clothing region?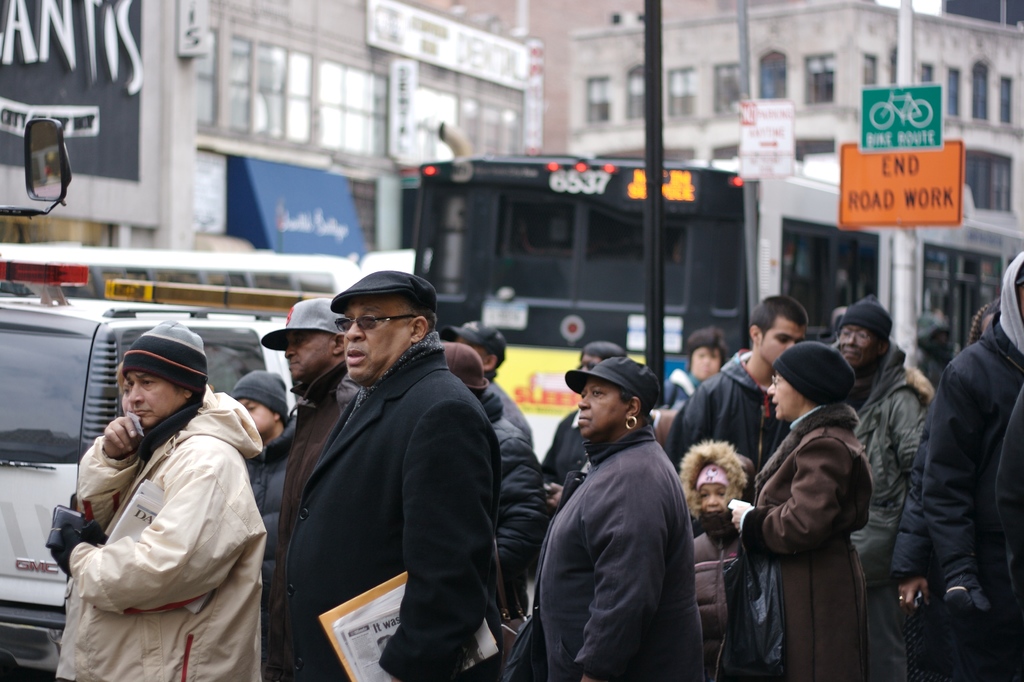
x1=260 y1=328 x2=504 y2=681
